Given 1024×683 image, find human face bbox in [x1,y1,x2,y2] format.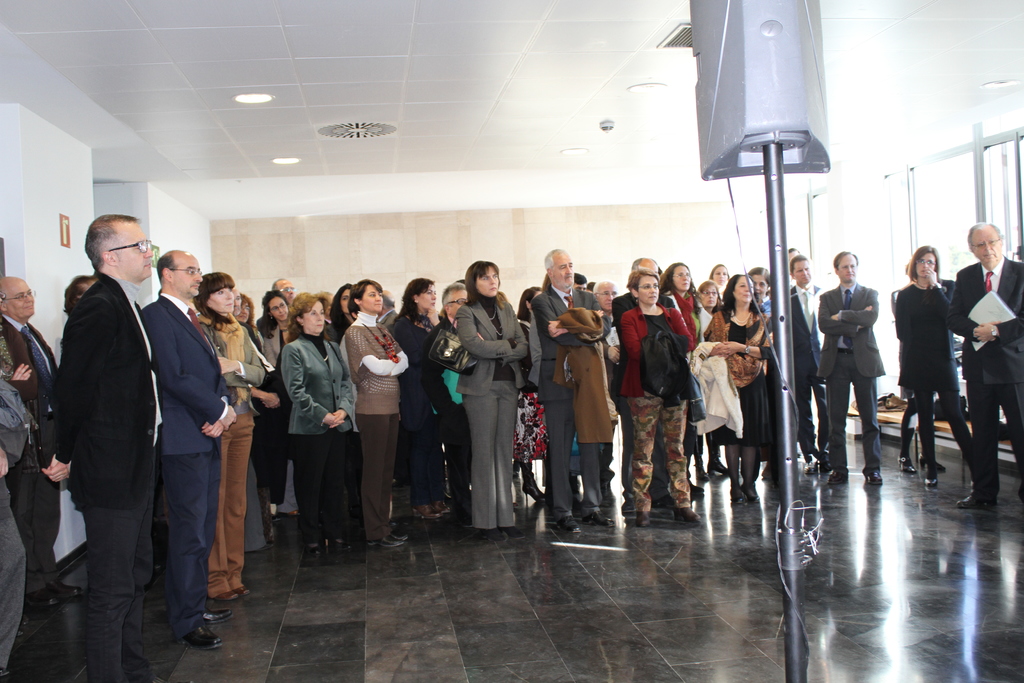
[175,256,200,298].
